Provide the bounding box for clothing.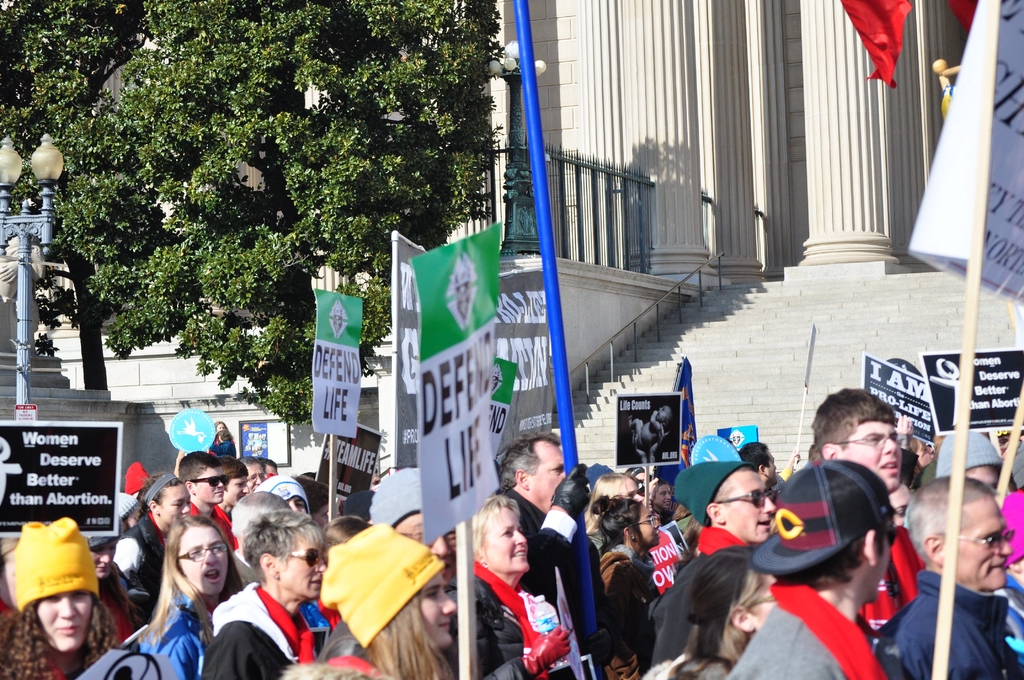
bbox=[259, 474, 314, 516].
